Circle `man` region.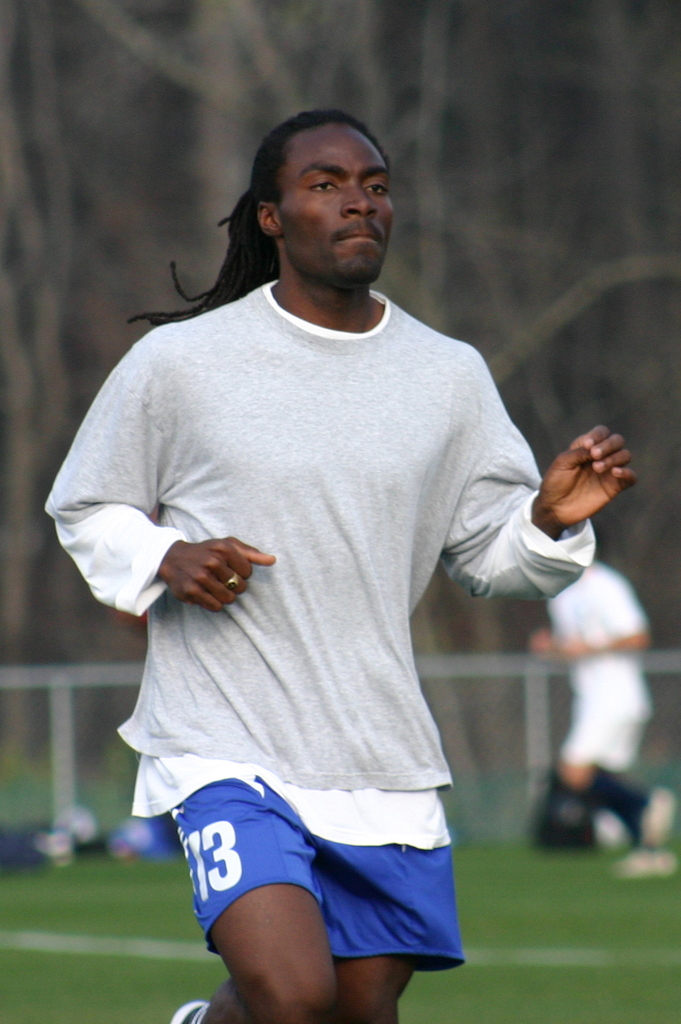
Region: [x1=545, y1=547, x2=675, y2=848].
